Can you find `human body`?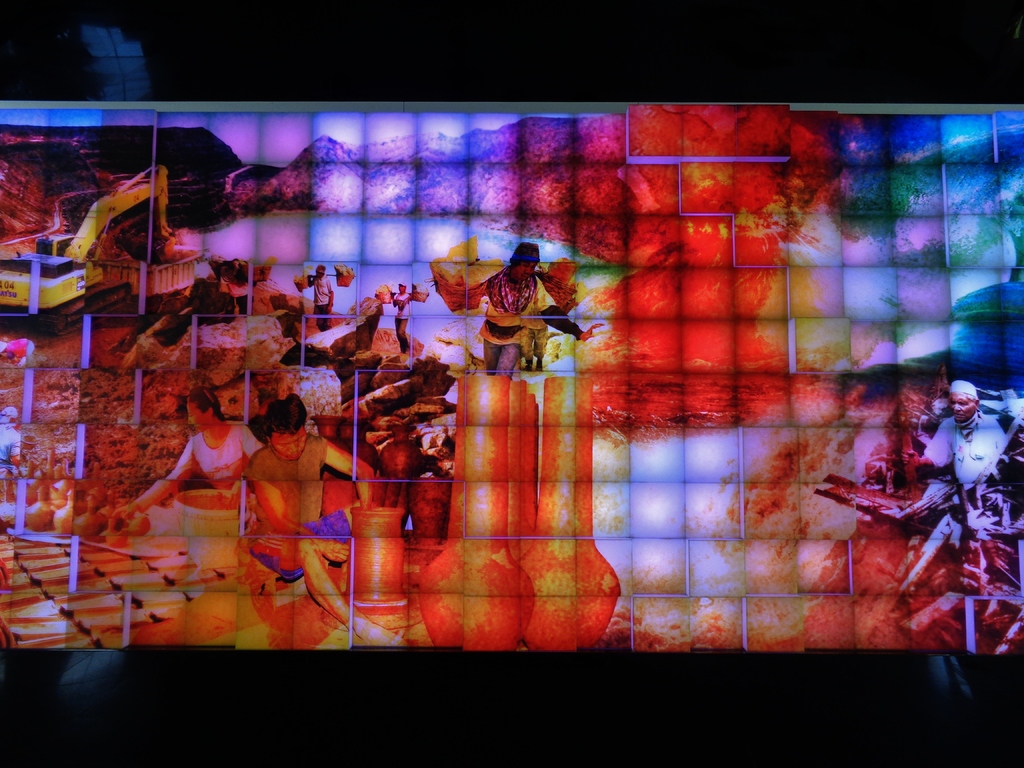
Yes, bounding box: {"left": 476, "top": 243, "right": 574, "bottom": 378}.
